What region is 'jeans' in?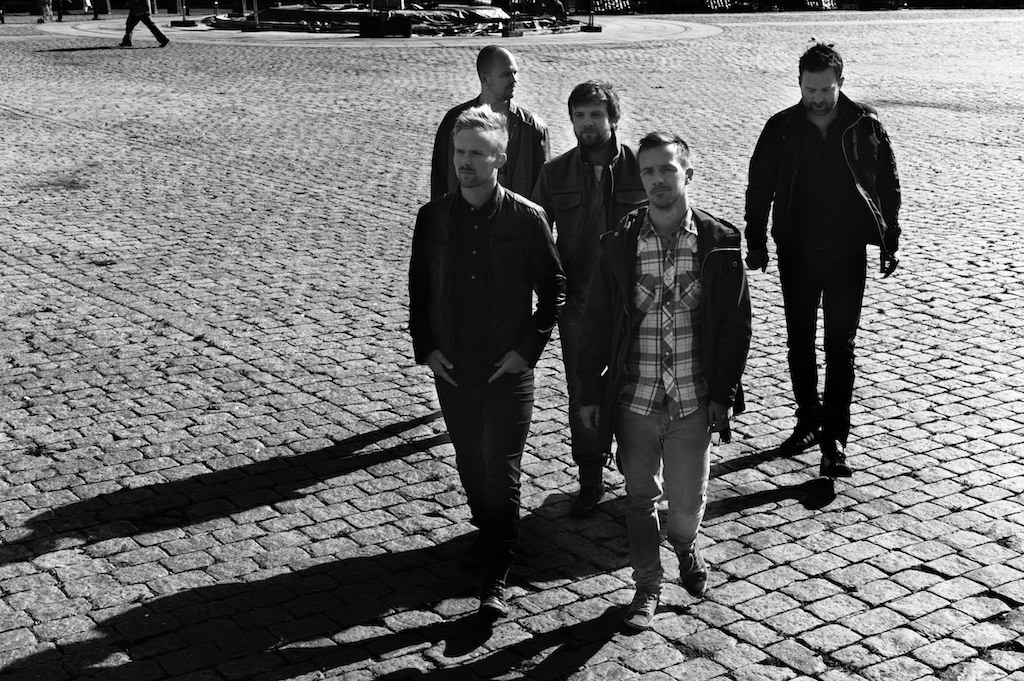
left=614, top=401, right=710, bottom=589.
